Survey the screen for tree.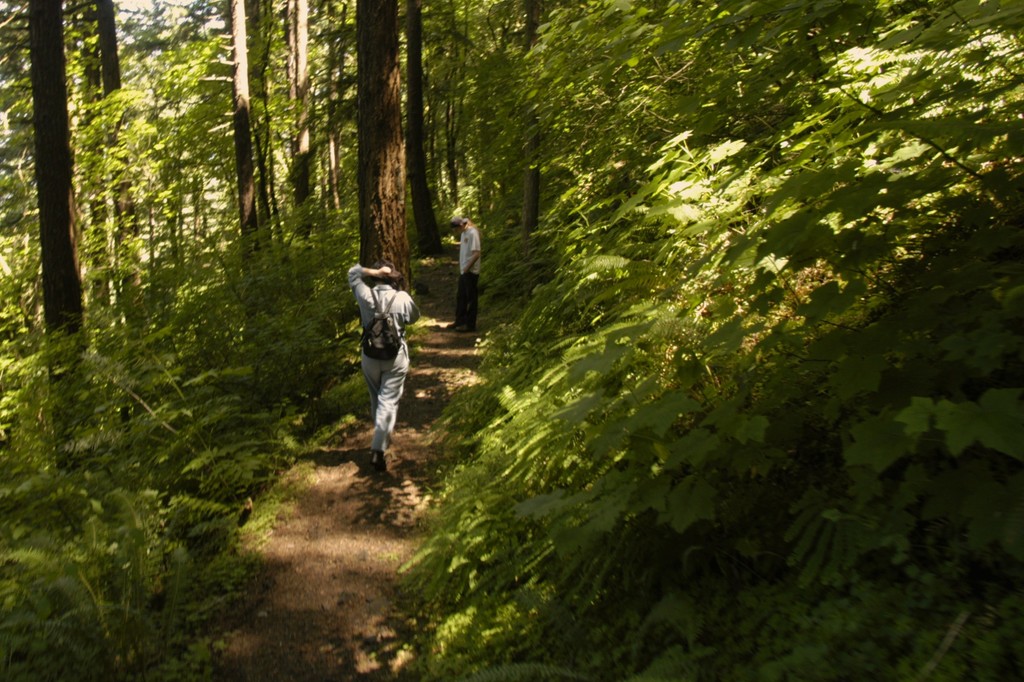
Survey found: (left=504, top=0, right=567, bottom=234).
